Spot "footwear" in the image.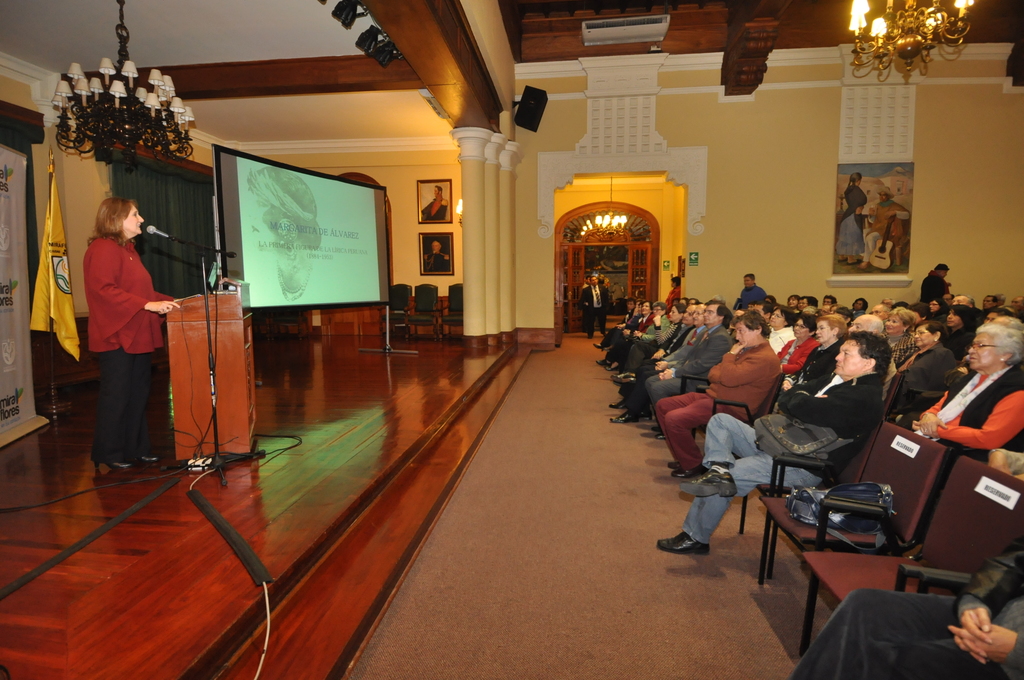
"footwear" found at {"x1": 655, "y1": 432, "x2": 666, "y2": 440}.
